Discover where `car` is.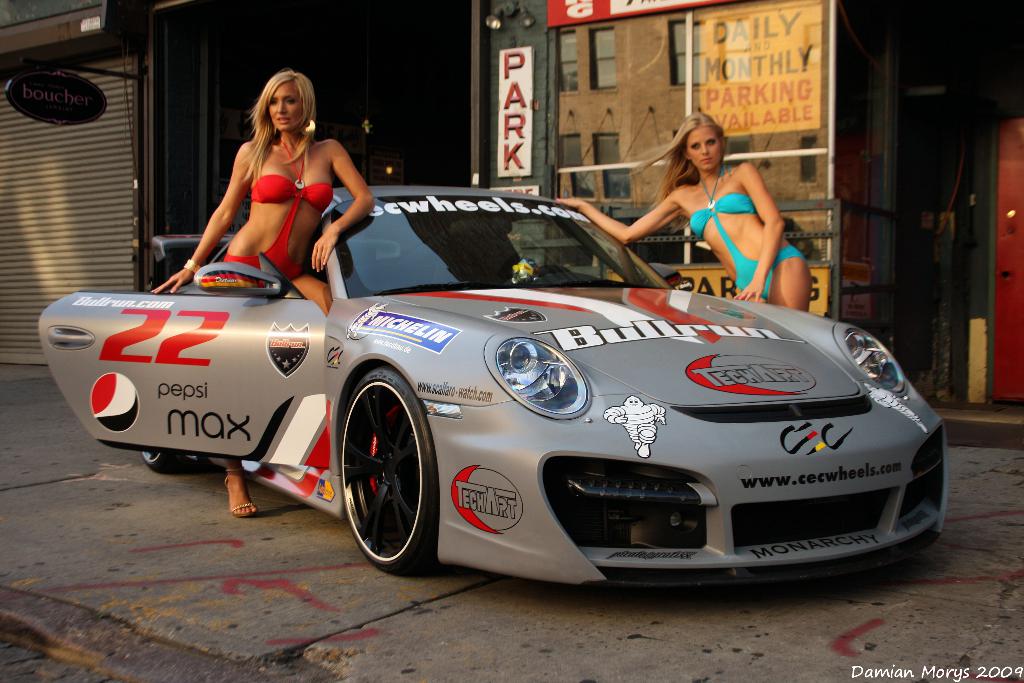
Discovered at 36, 185, 946, 589.
